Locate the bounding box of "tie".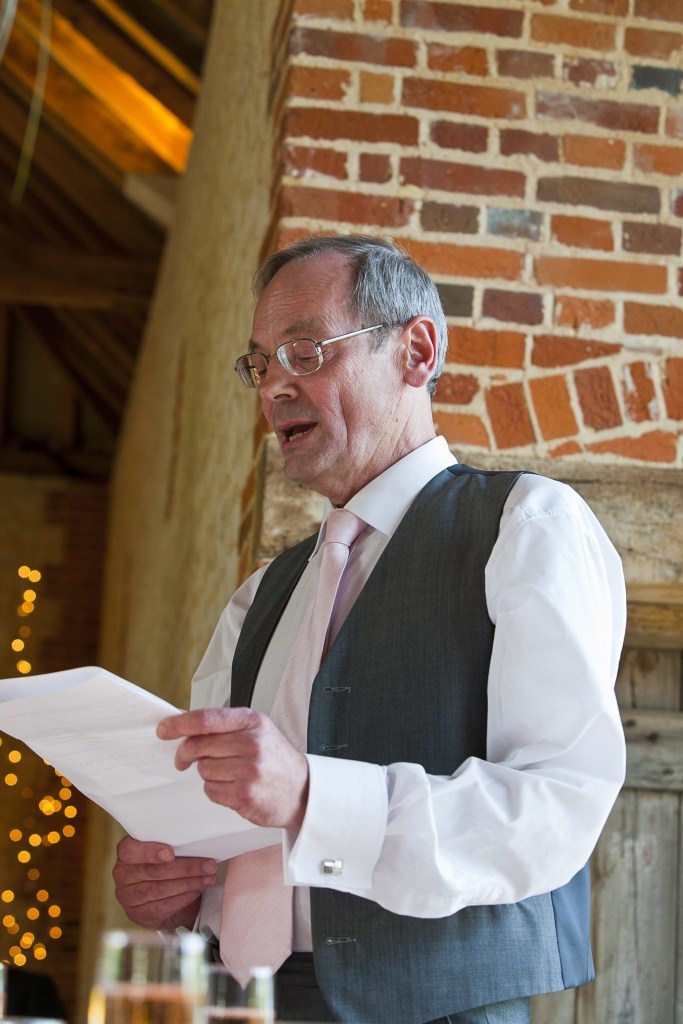
Bounding box: [225,512,369,989].
